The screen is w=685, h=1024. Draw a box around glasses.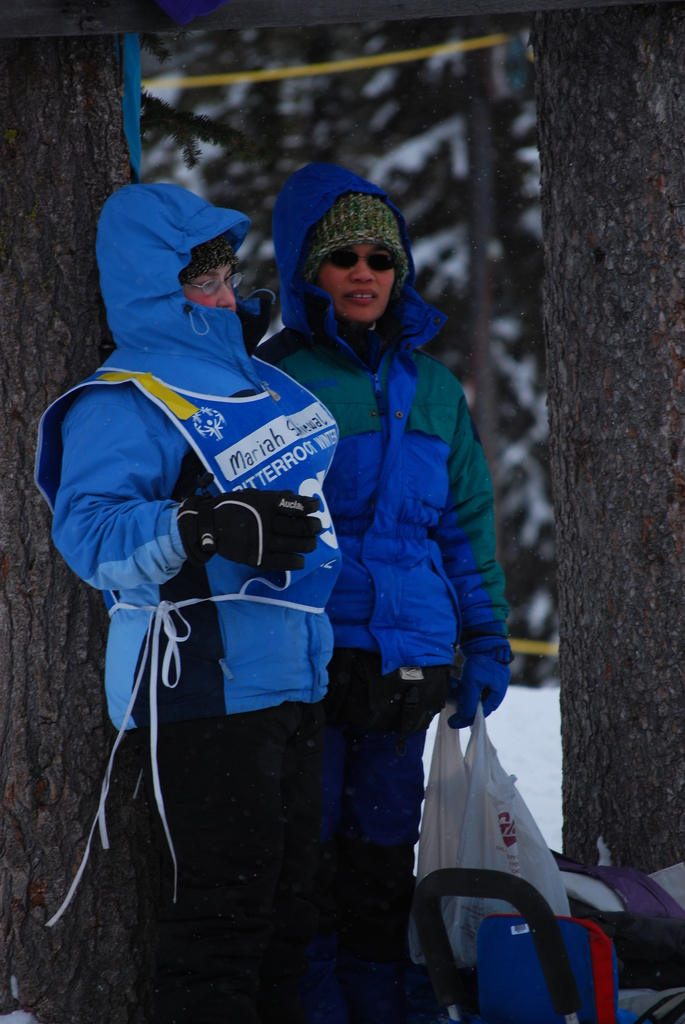
crop(315, 244, 398, 271).
